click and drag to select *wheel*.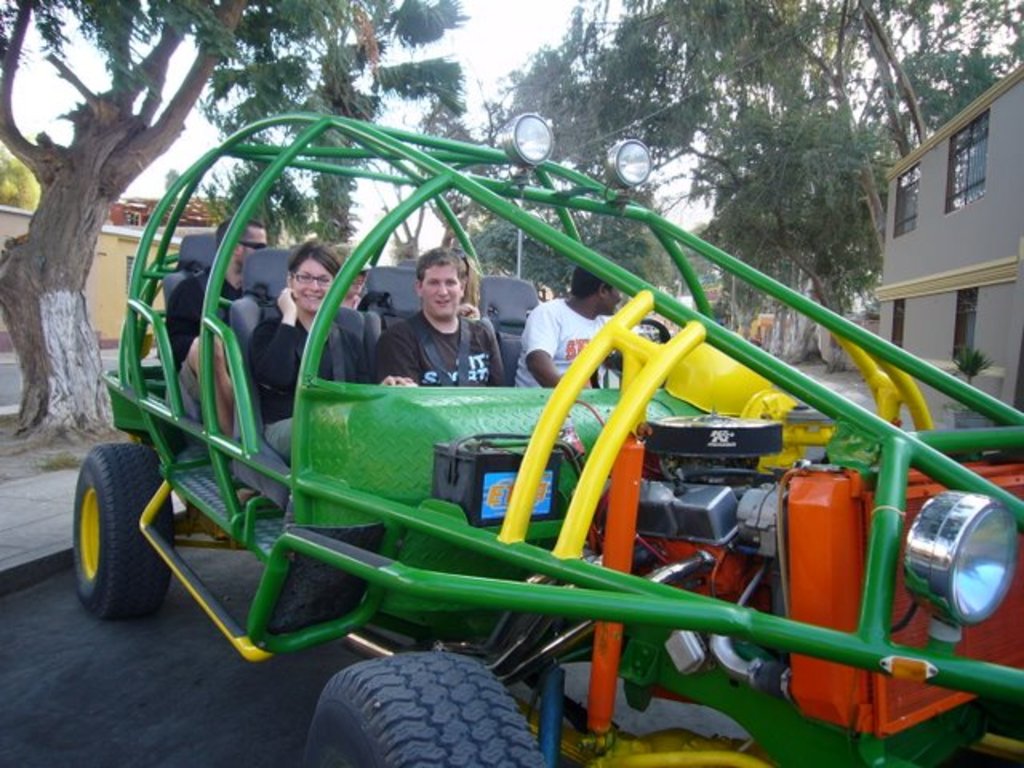
Selection: box=[296, 651, 557, 766].
